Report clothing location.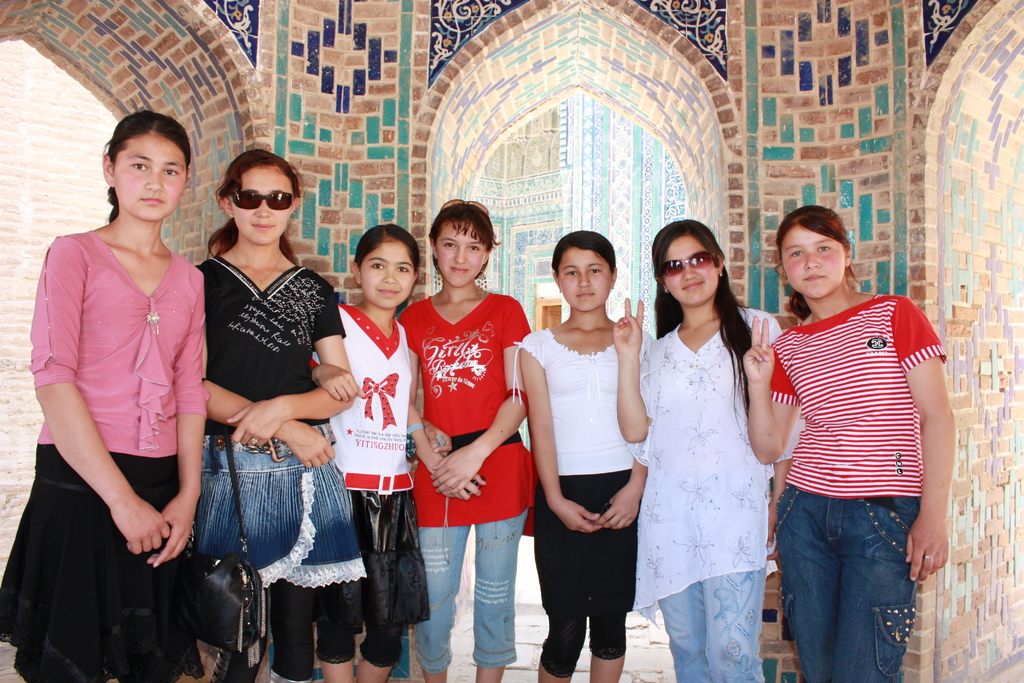
Report: [0,228,205,682].
